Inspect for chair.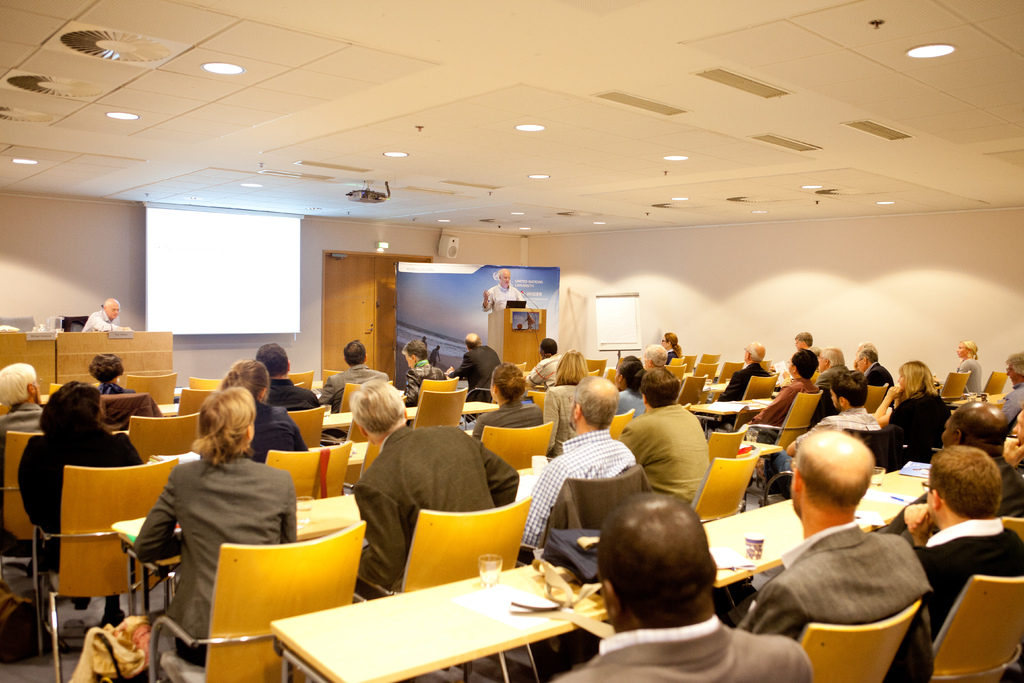
Inspection: bbox=[280, 406, 323, 450].
